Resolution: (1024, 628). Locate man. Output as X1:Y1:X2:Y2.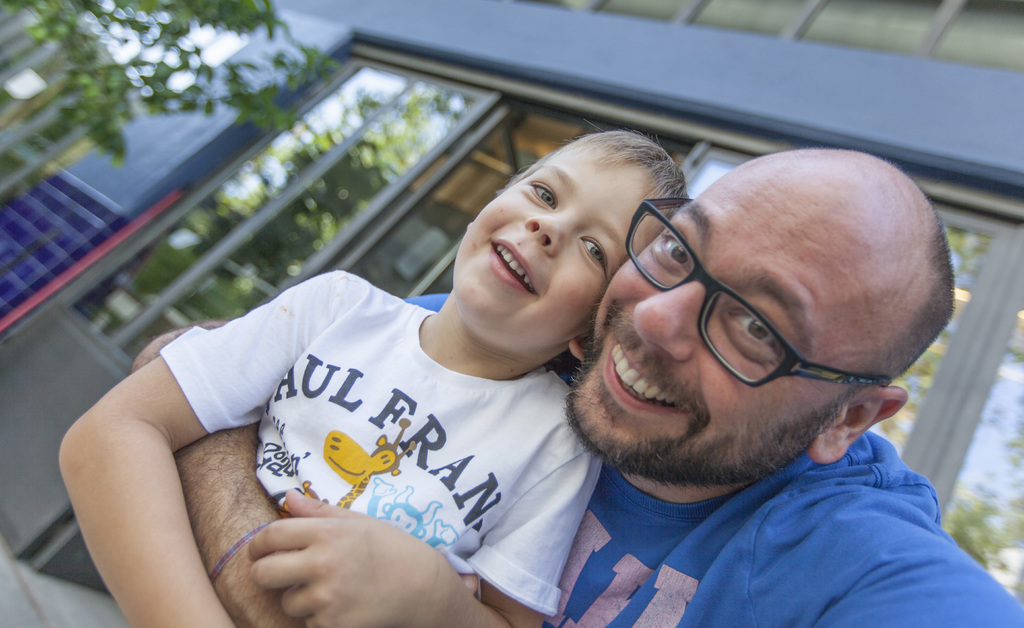
119:141:1023:627.
